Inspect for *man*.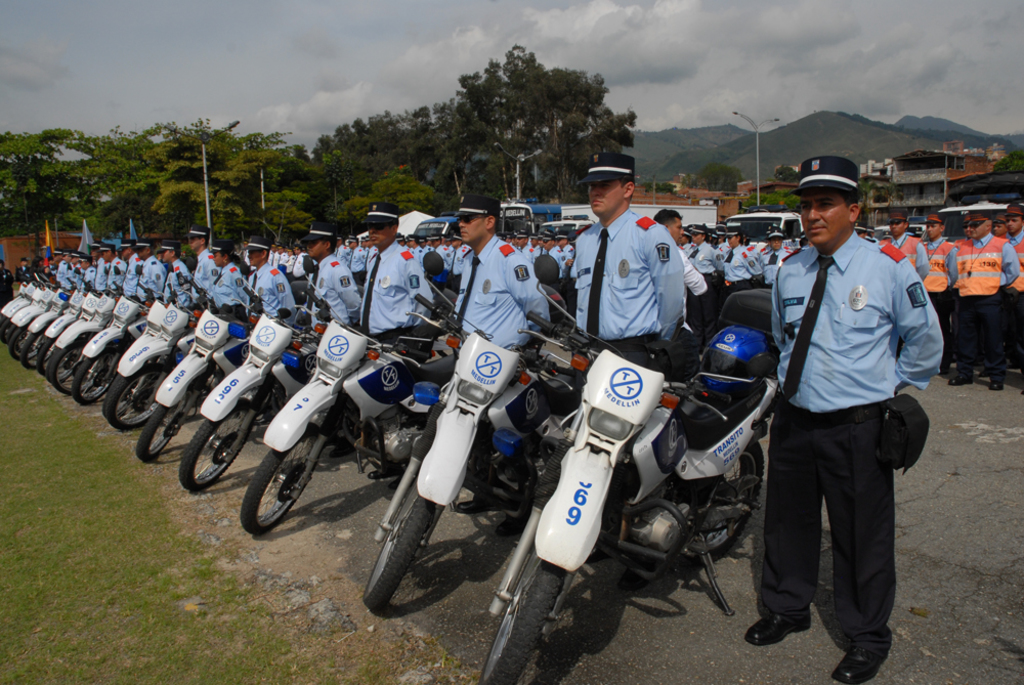
Inspection: crop(301, 221, 364, 461).
